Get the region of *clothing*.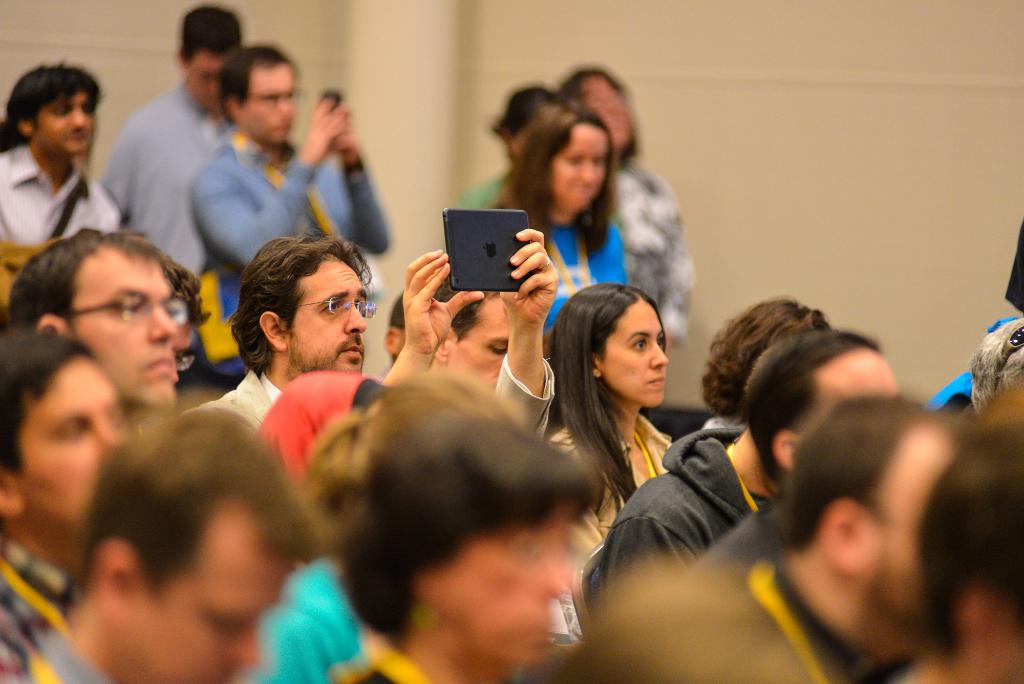
235/367/366/683.
